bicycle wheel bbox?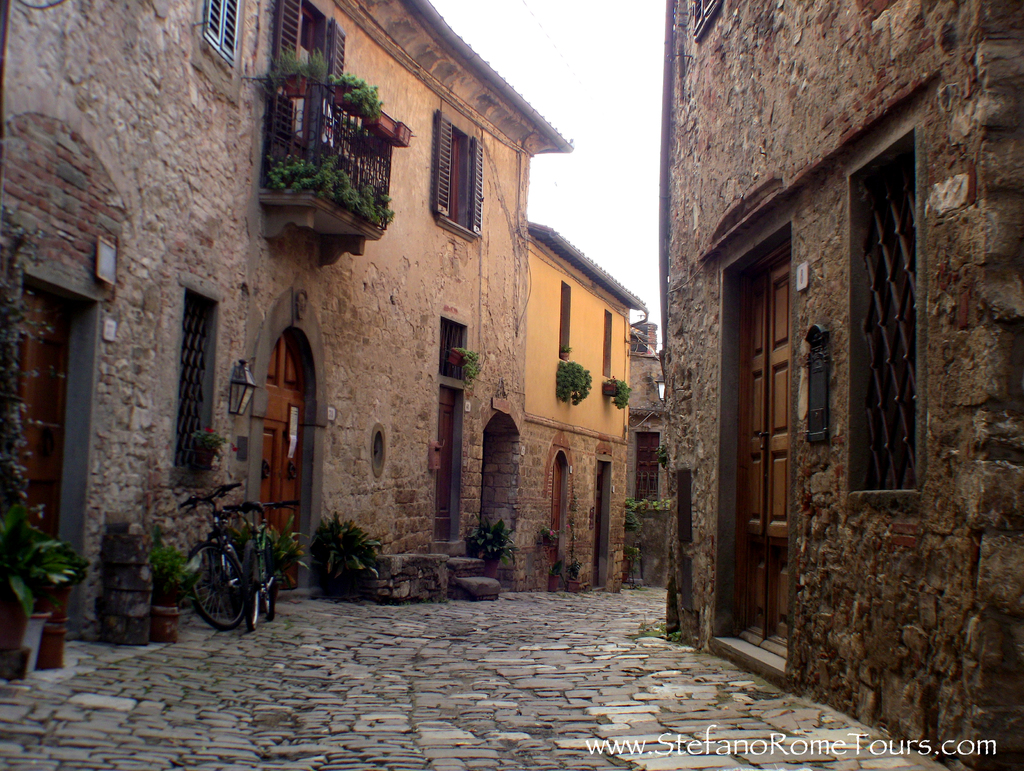
{"x1": 188, "y1": 542, "x2": 248, "y2": 625}
